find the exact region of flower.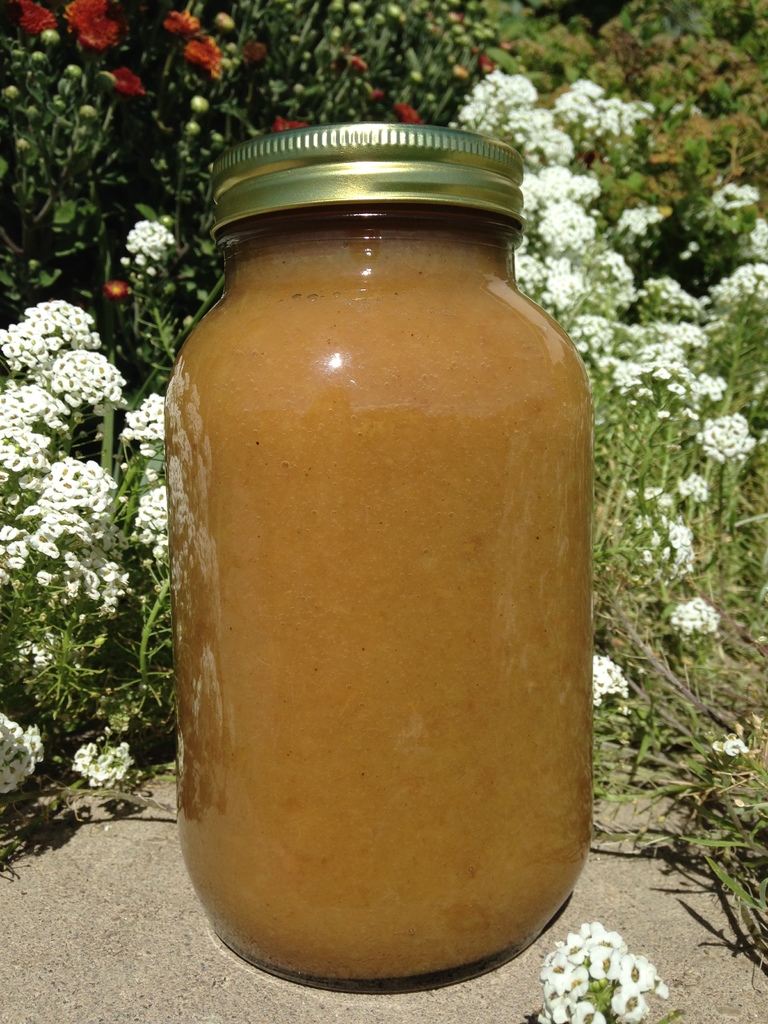
Exact region: (589,644,630,707).
